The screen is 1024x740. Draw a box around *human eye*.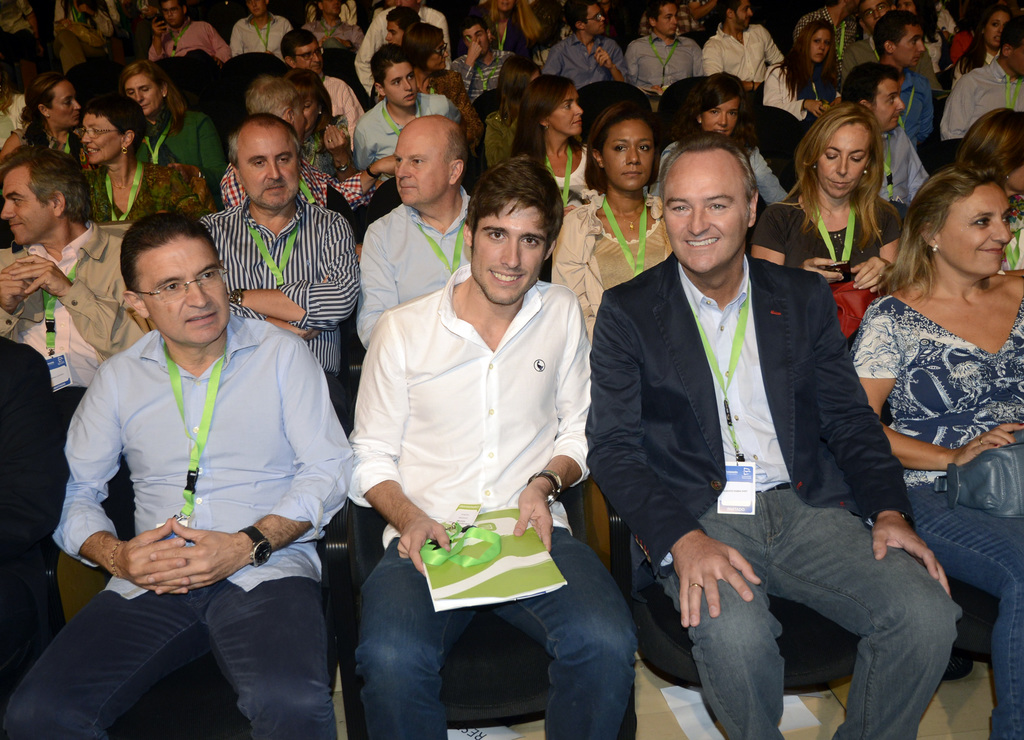
707,107,722,115.
